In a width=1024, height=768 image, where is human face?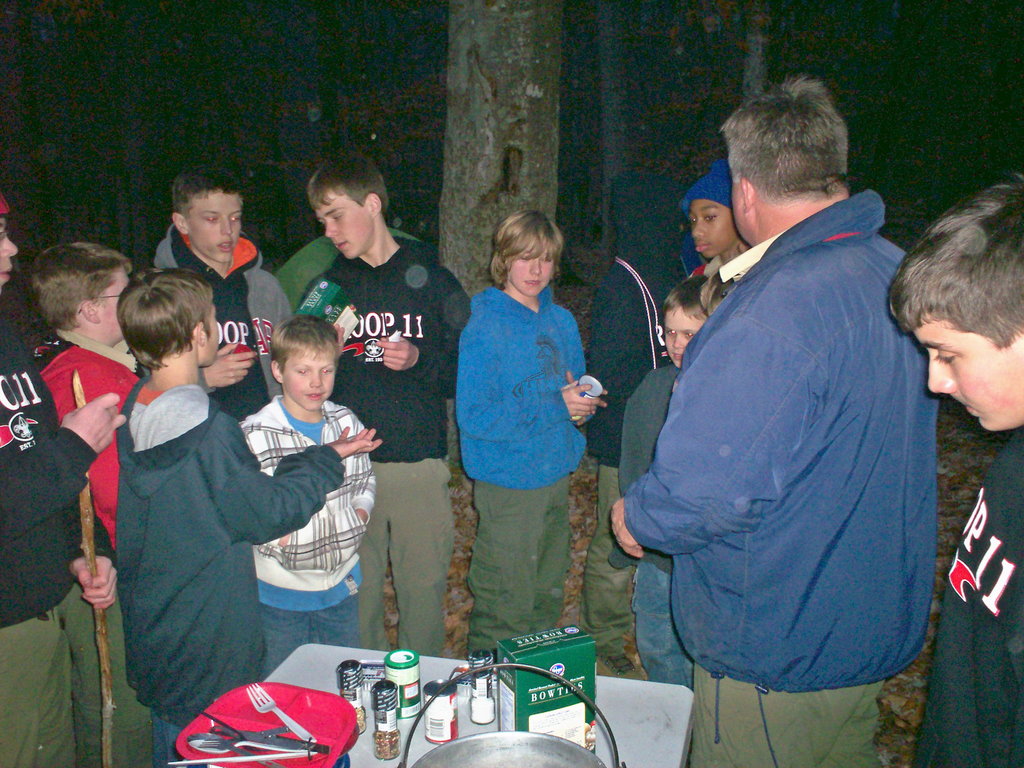
x1=312 y1=189 x2=374 y2=258.
